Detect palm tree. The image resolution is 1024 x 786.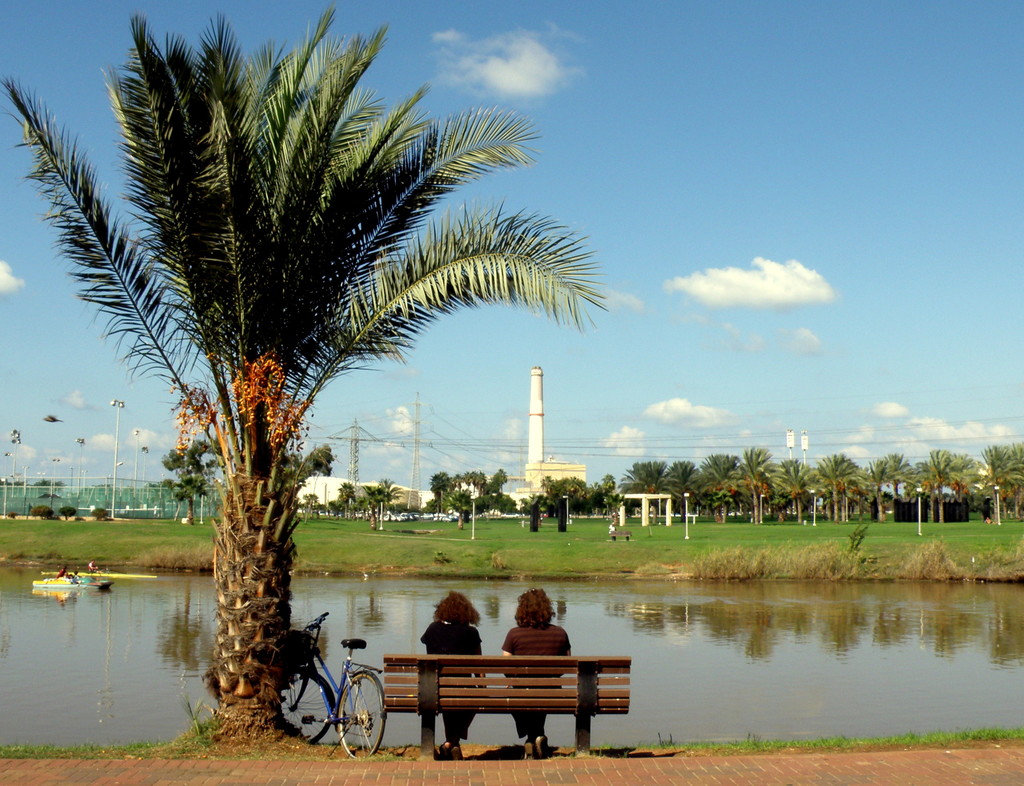
(x1=929, y1=444, x2=982, y2=540).
